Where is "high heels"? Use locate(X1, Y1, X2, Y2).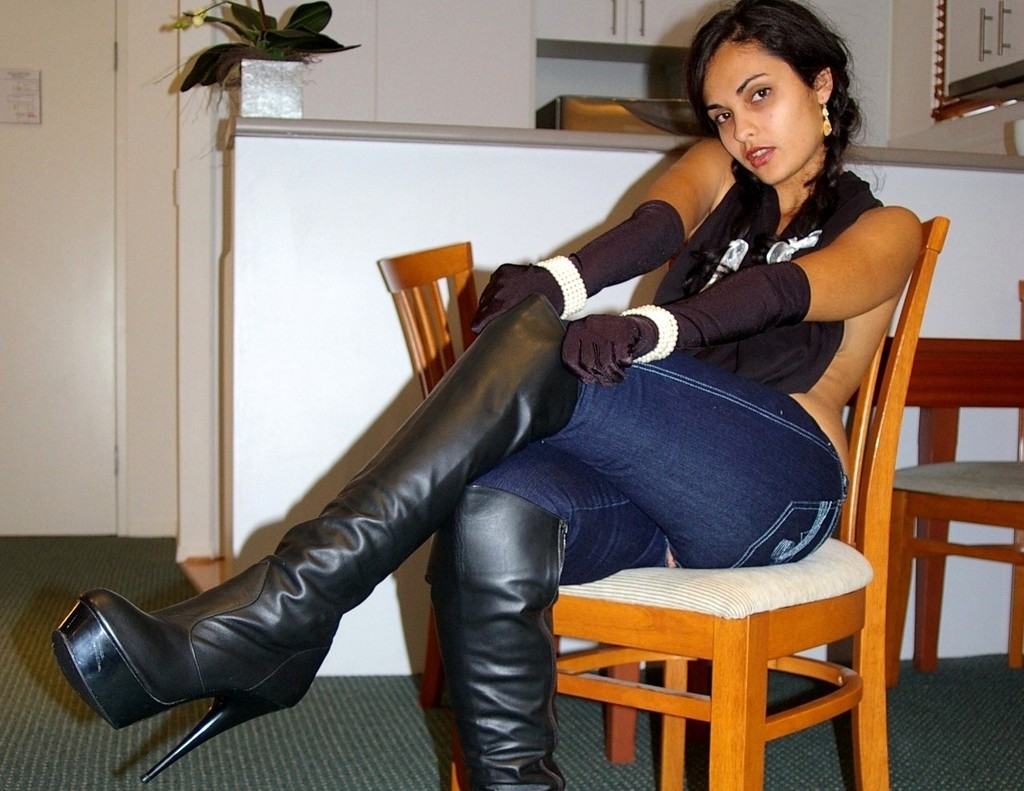
locate(421, 489, 570, 790).
